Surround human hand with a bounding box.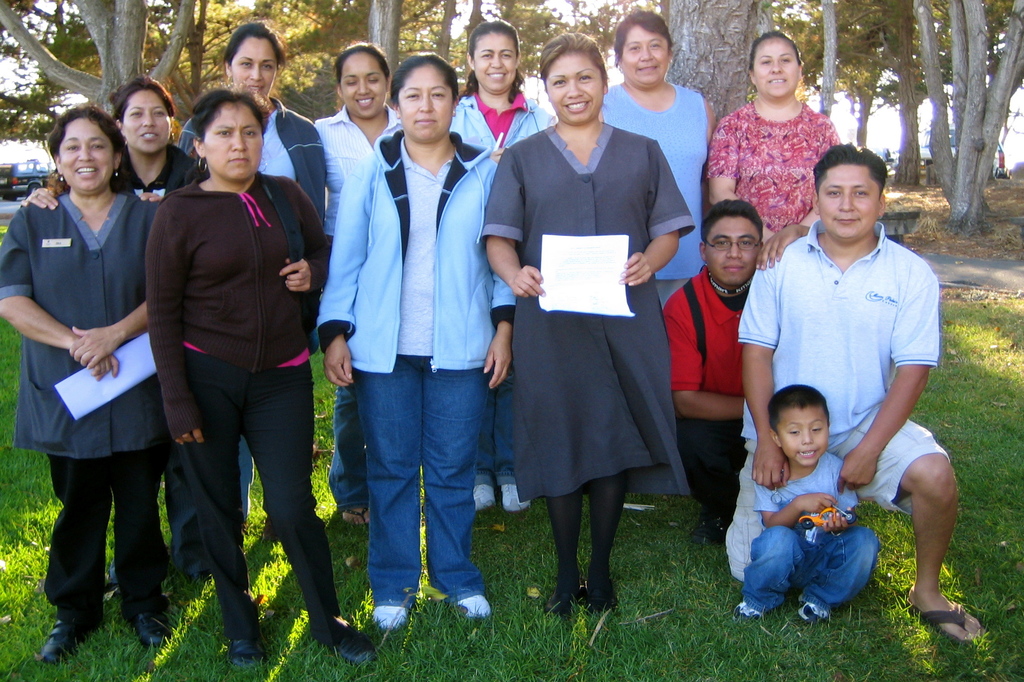
[616,252,654,288].
